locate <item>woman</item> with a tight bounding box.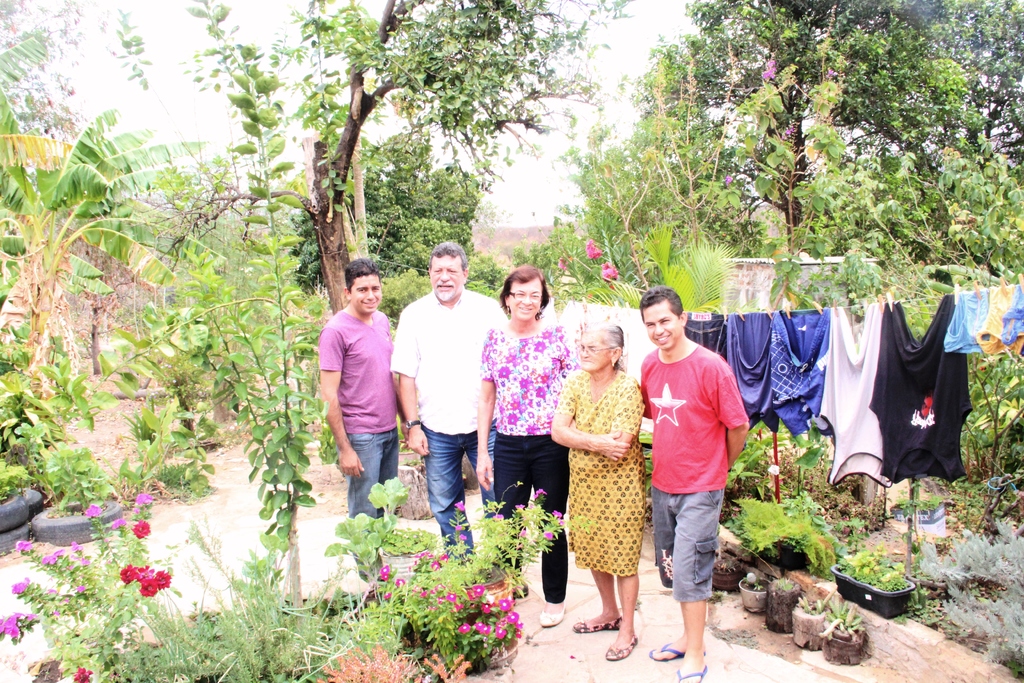
(559,308,661,643).
